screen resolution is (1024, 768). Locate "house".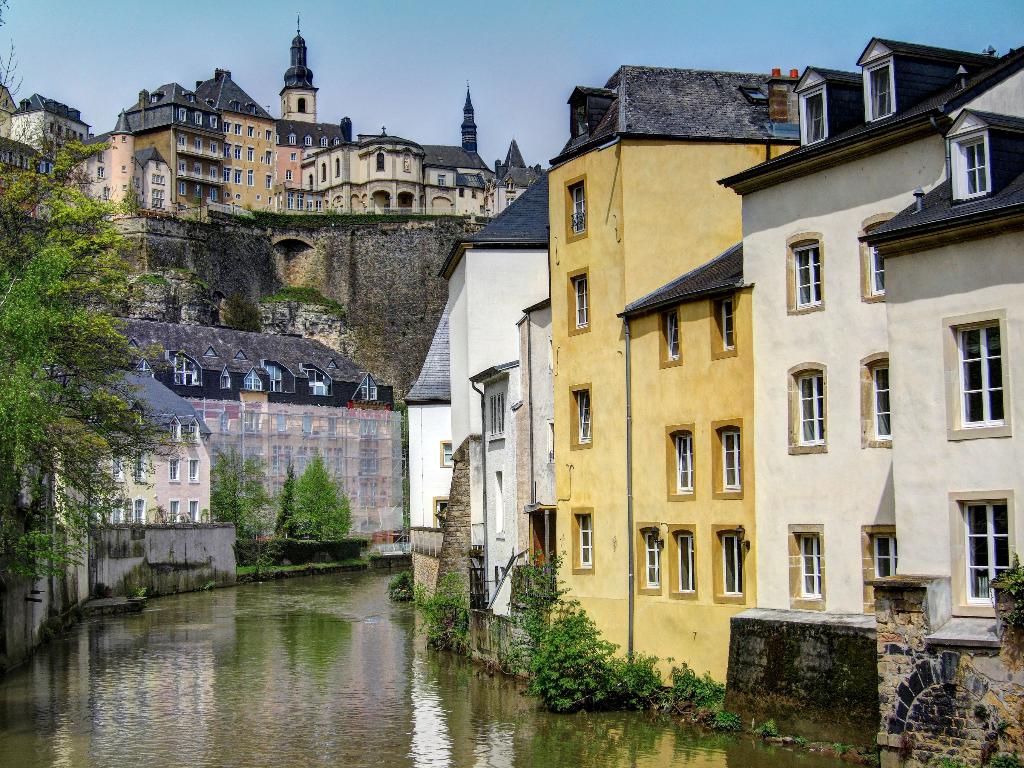
rect(308, 134, 428, 227).
